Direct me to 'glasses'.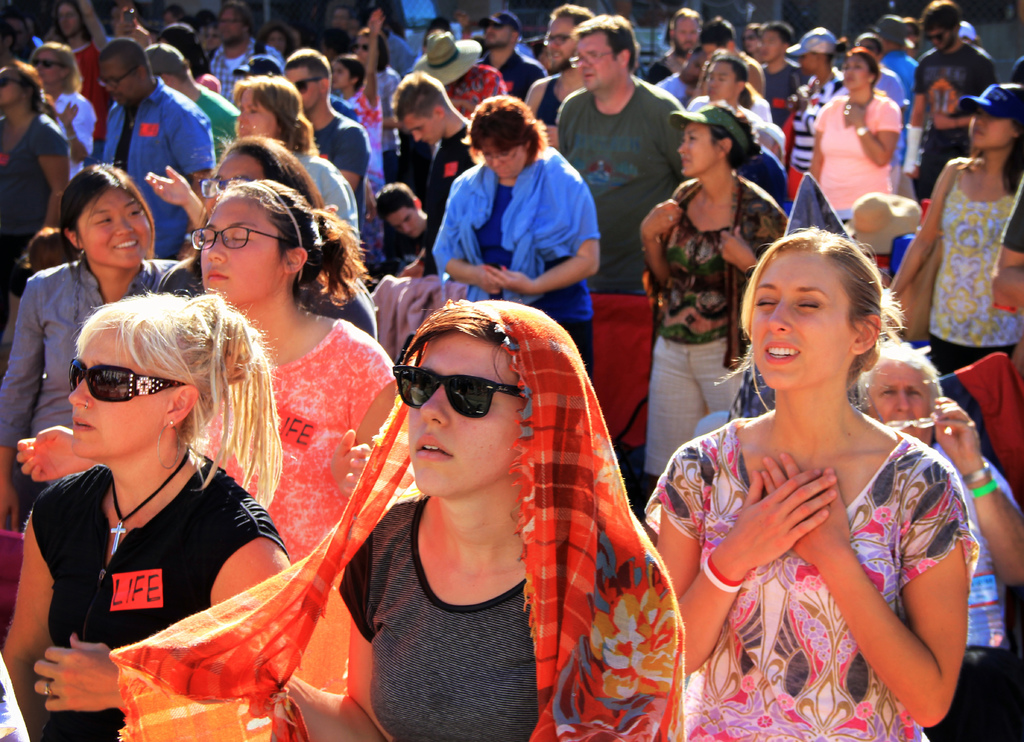
Direction: (left=214, top=19, right=237, bottom=31).
